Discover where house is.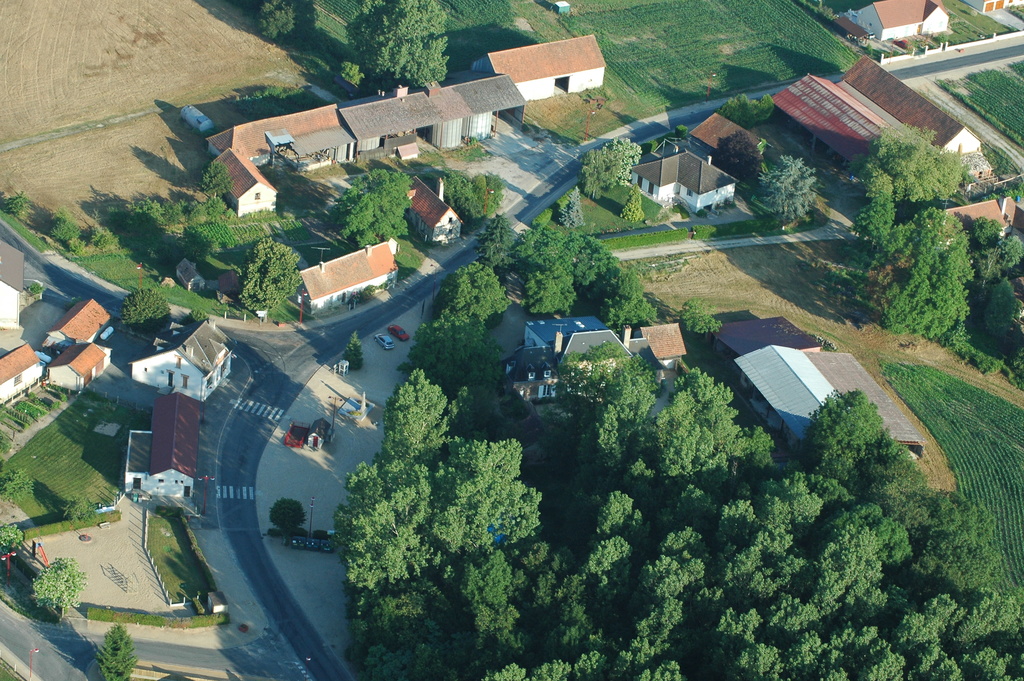
Discovered at (295,243,396,314).
